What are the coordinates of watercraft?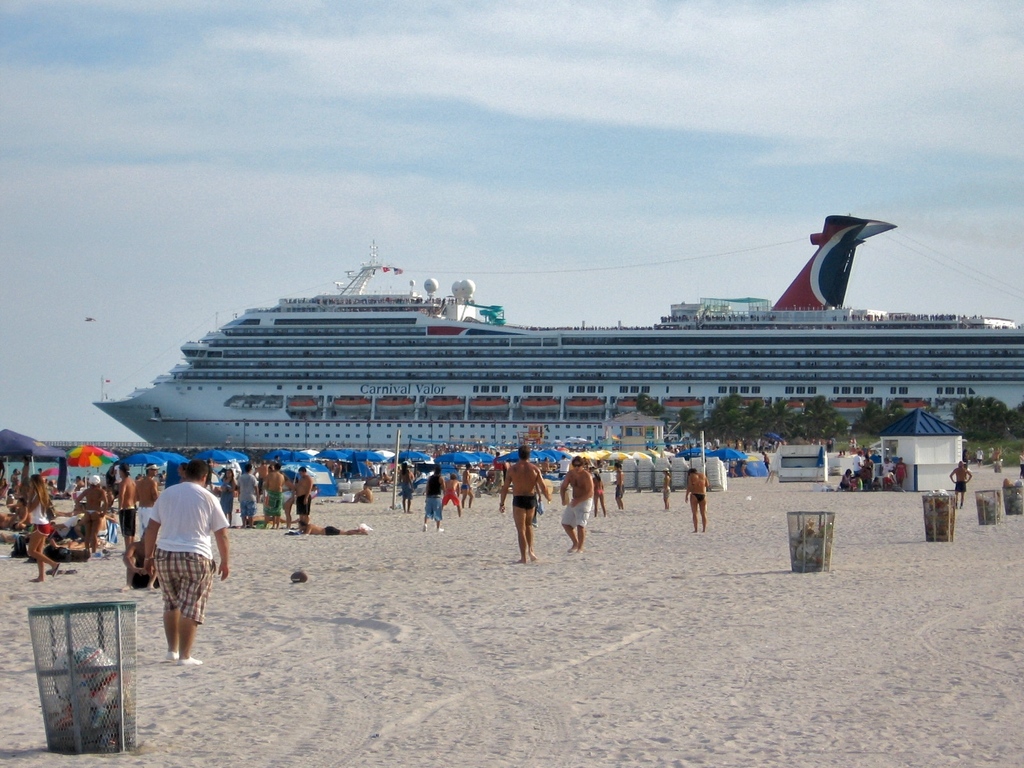
[91, 218, 1023, 457].
